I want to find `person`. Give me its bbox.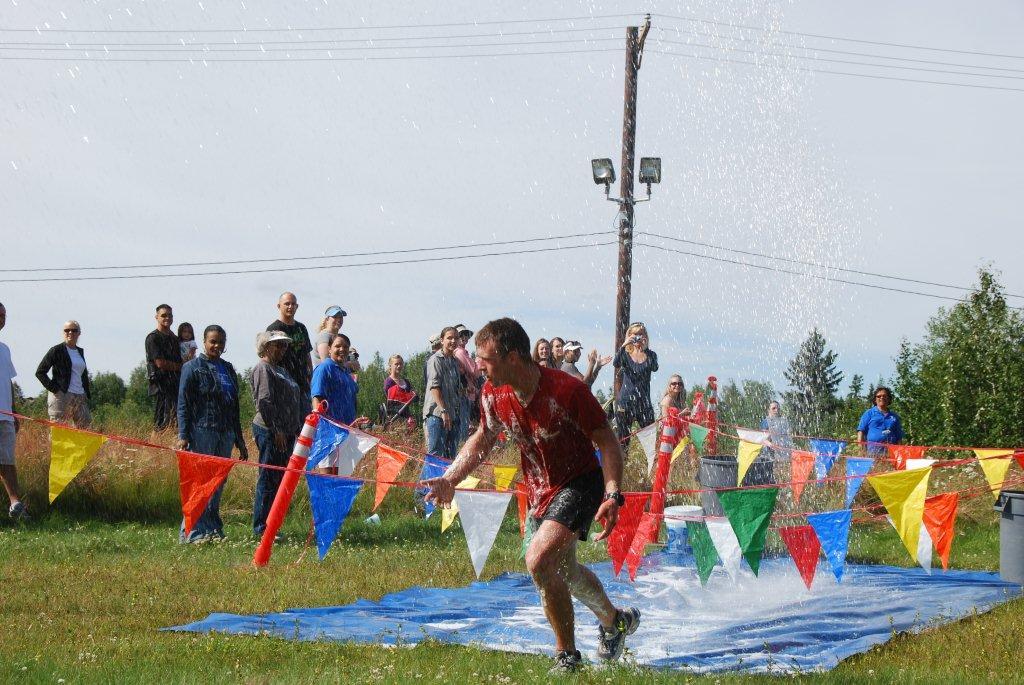
l=311, t=303, r=344, b=366.
